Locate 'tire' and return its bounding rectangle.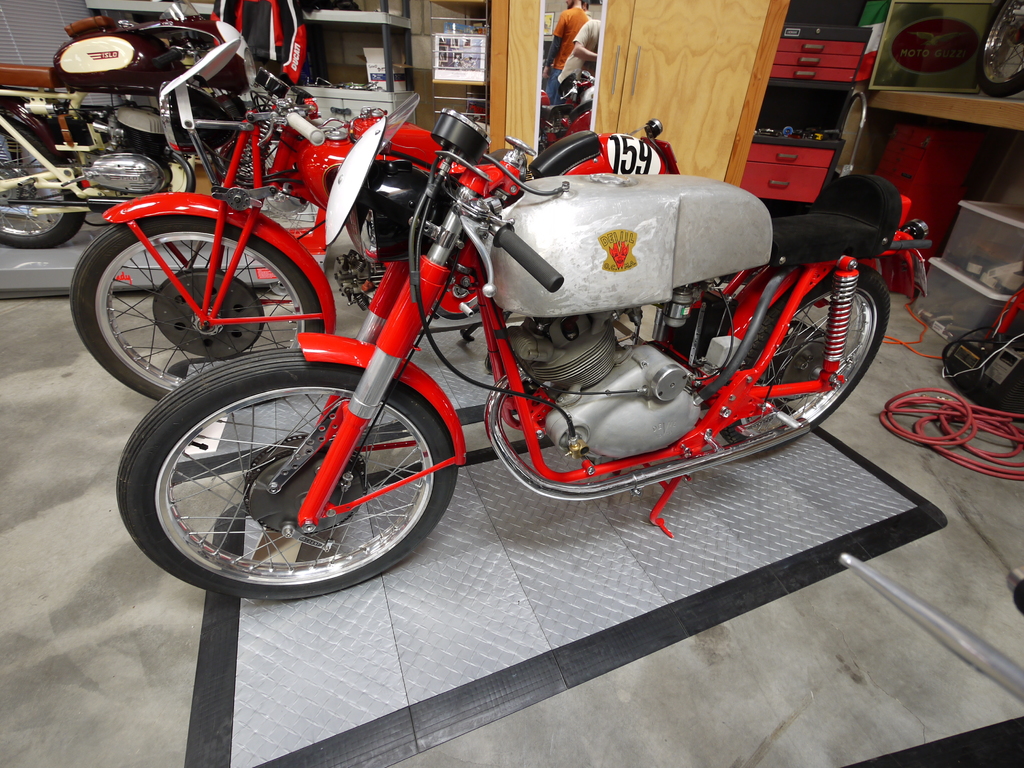
bbox=(137, 357, 448, 594).
